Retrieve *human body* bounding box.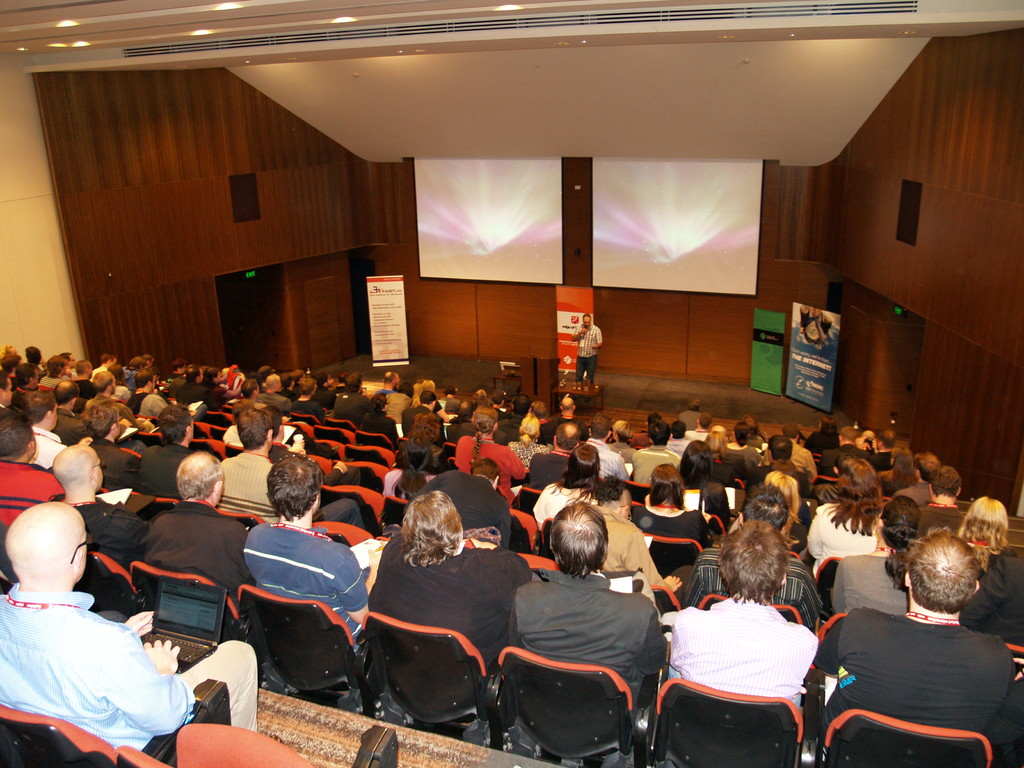
Bounding box: <bbox>574, 312, 606, 392</bbox>.
